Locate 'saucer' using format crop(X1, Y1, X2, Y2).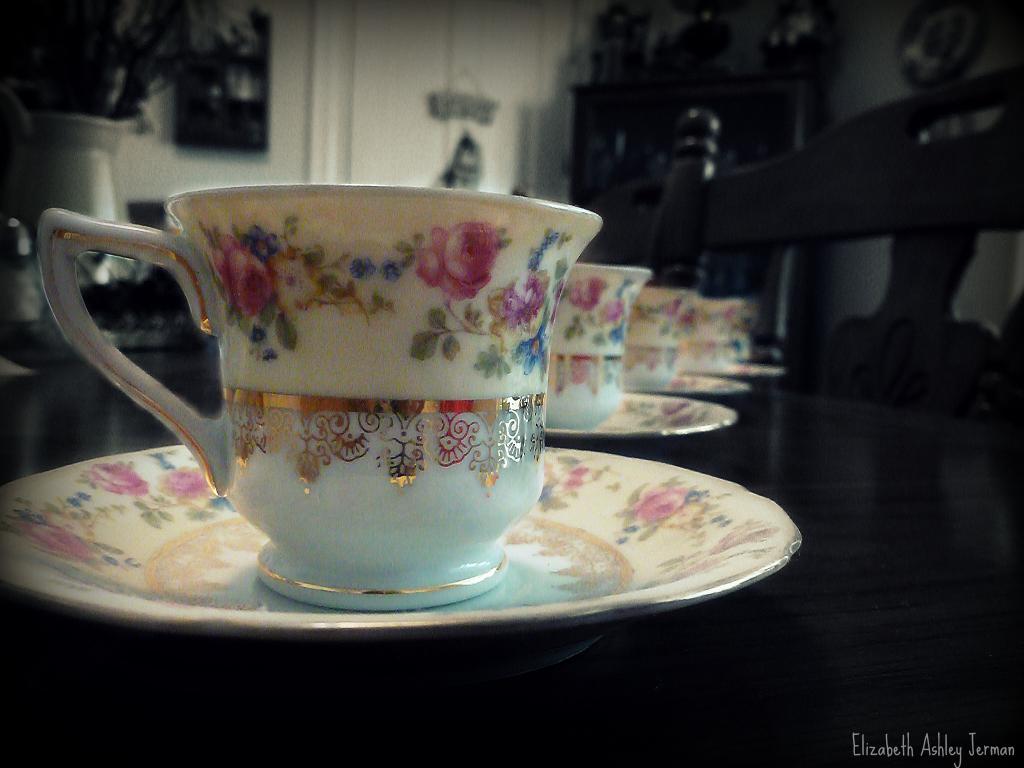
crop(640, 373, 751, 397).
